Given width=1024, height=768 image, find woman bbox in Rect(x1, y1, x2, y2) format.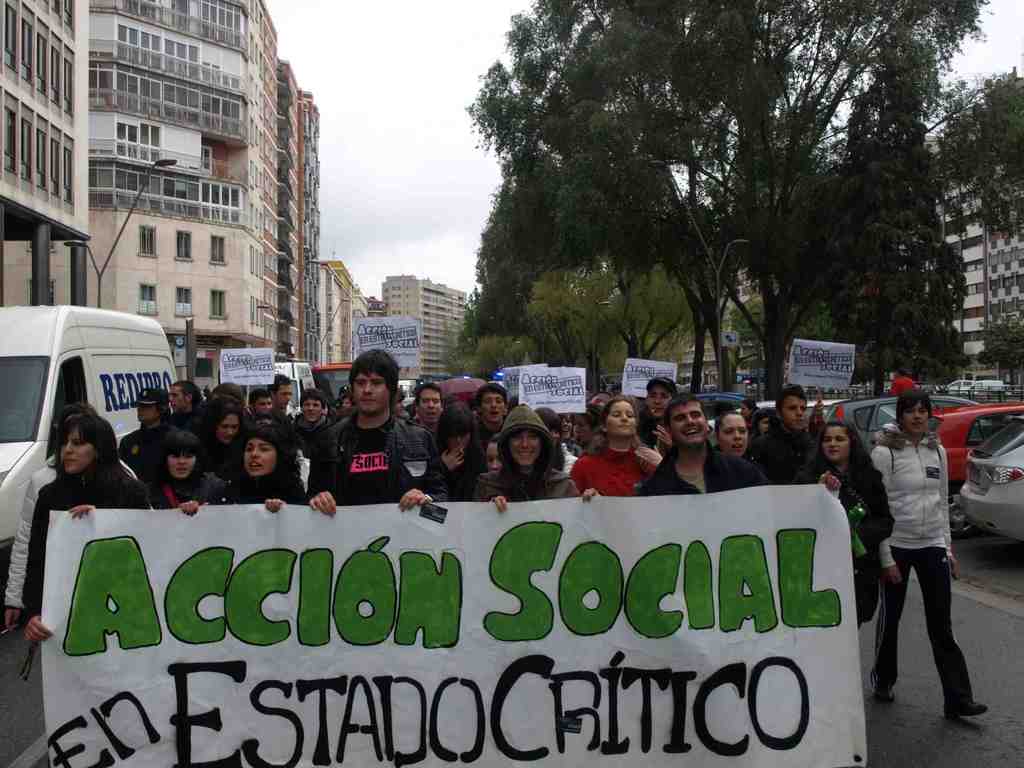
Rect(715, 410, 749, 458).
